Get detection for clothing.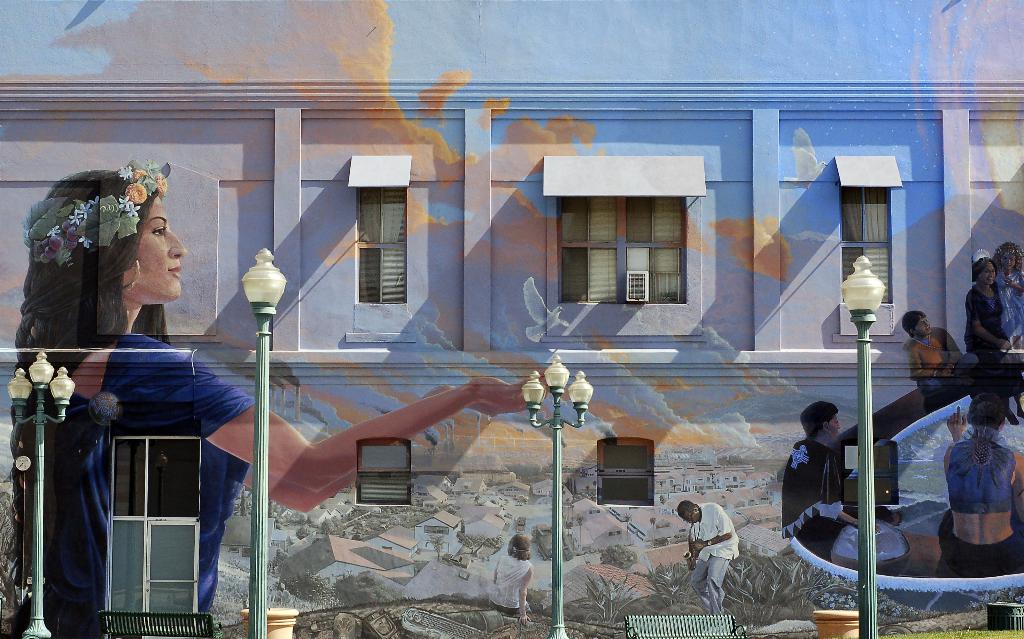
Detection: (left=691, top=554, right=737, bottom=608).
